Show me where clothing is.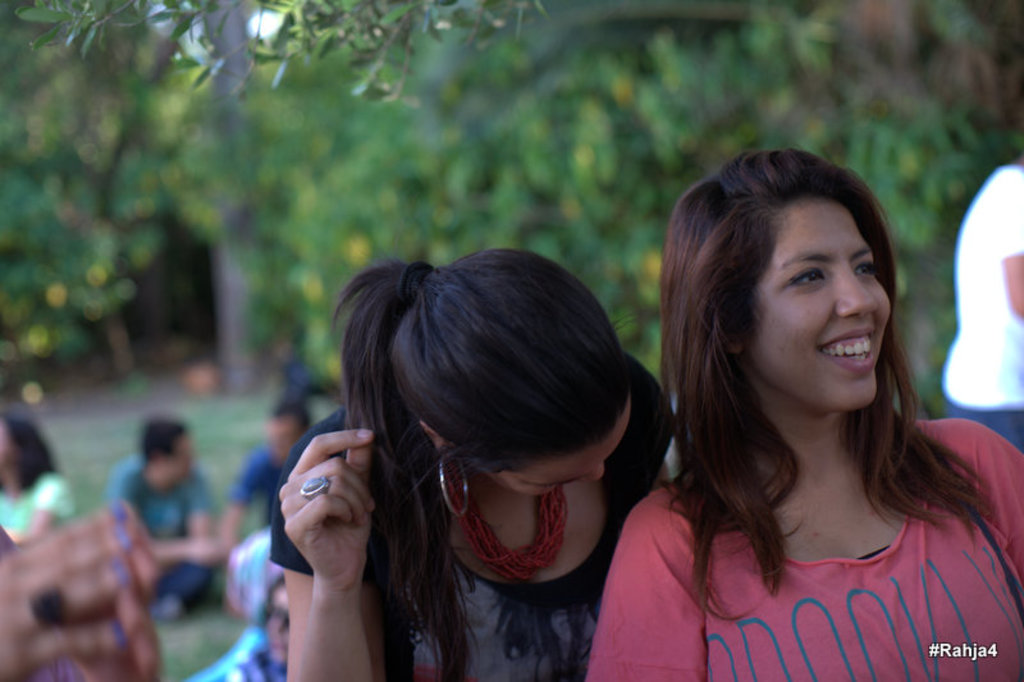
clothing is at (x1=585, y1=416, x2=1023, y2=681).
